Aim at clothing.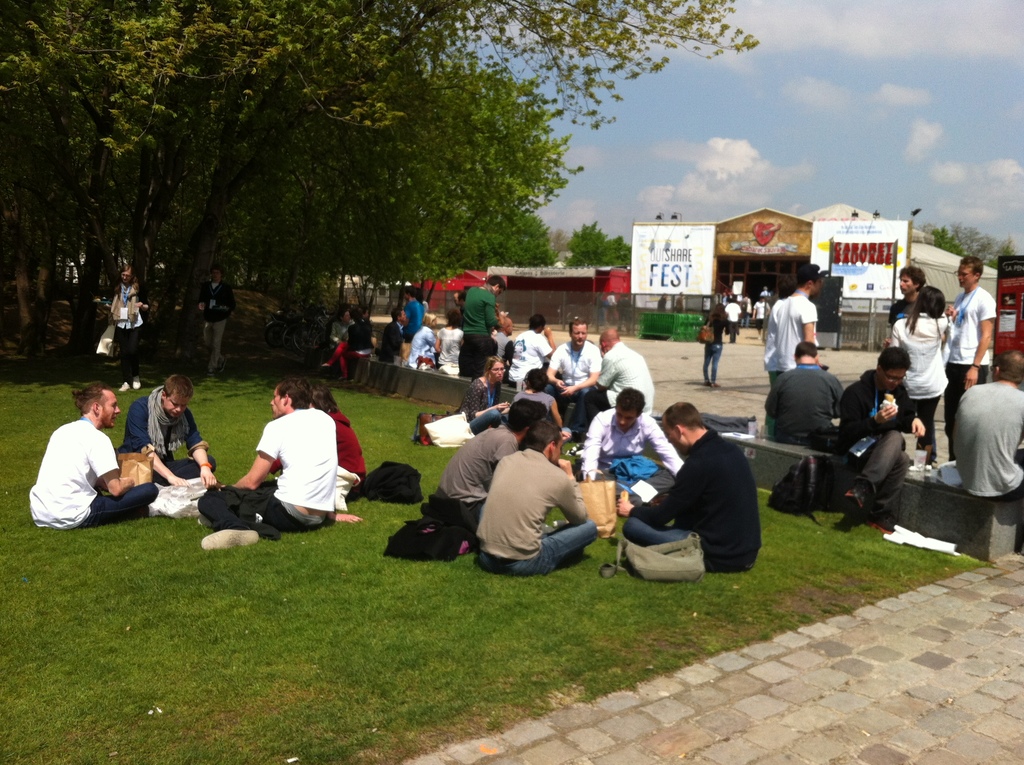
Aimed at {"x1": 881, "y1": 293, "x2": 922, "y2": 335}.
